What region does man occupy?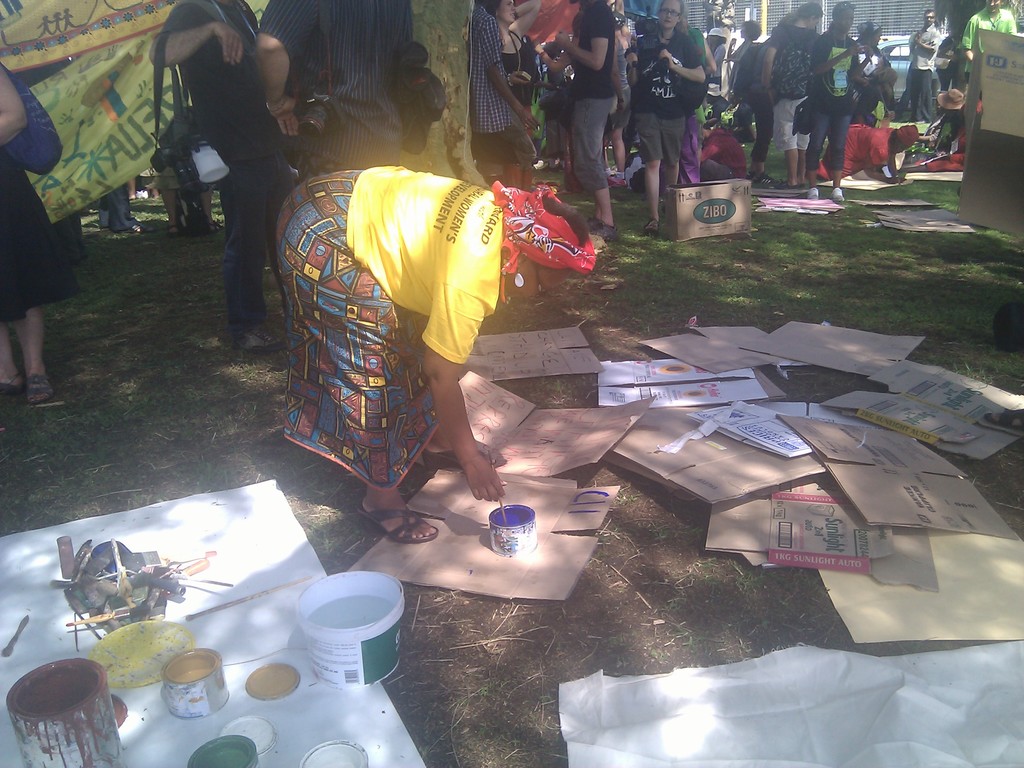
697/123/749/181.
